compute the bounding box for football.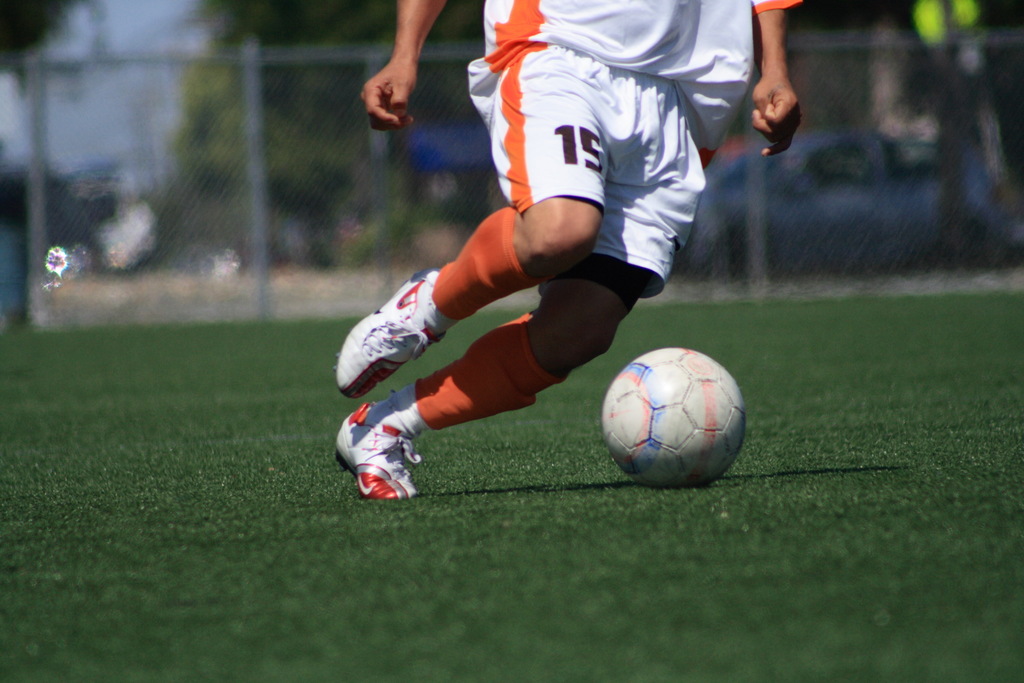
{"x1": 597, "y1": 345, "x2": 751, "y2": 490}.
